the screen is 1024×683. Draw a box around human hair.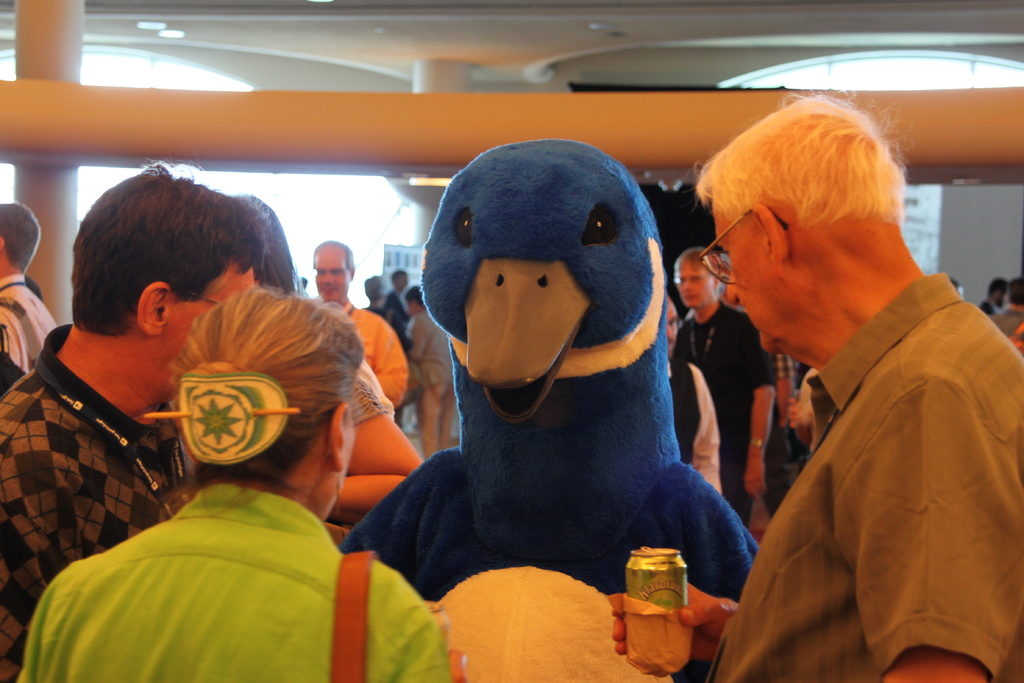
crop(177, 277, 362, 491).
